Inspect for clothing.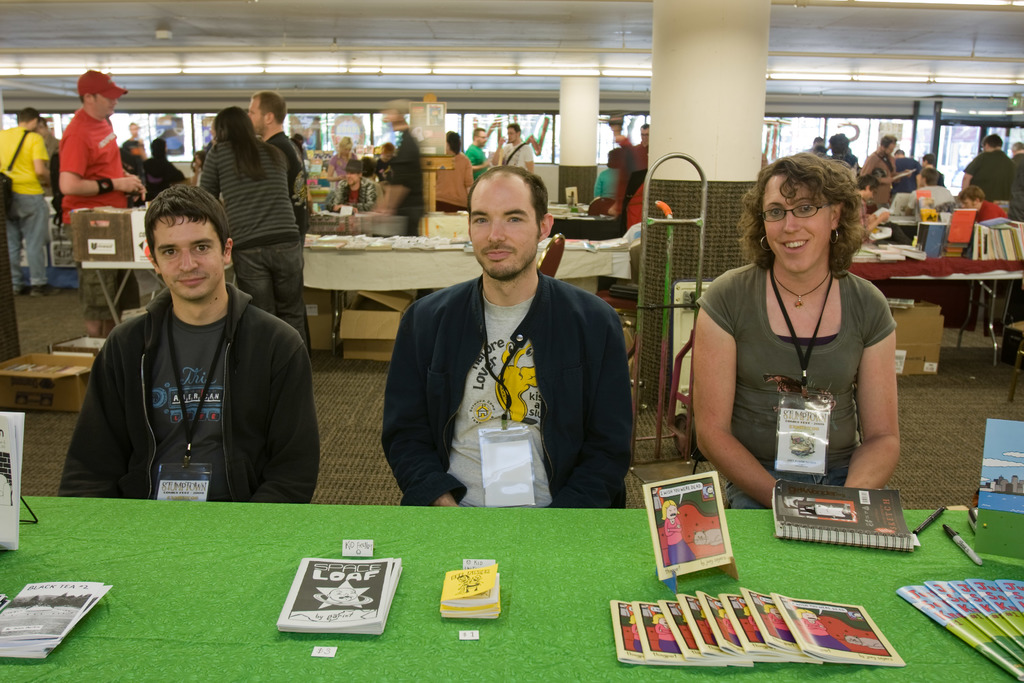
Inspection: <box>381,273,634,504</box>.
